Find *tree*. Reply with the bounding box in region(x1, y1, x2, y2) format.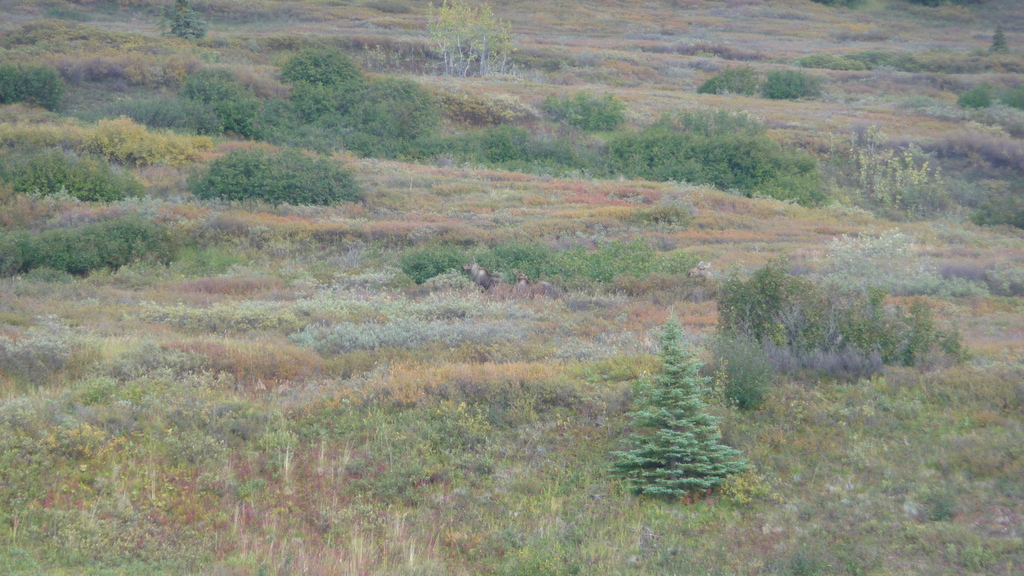
region(957, 78, 1023, 134).
